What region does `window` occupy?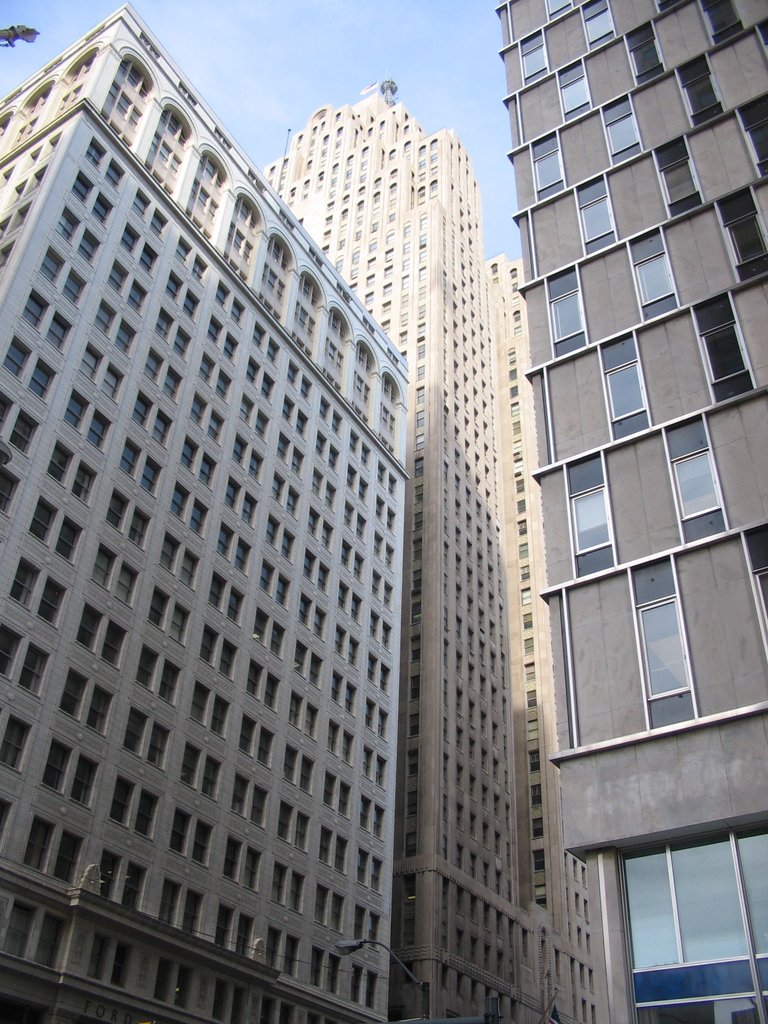
locate(22, 815, 60, 877).
